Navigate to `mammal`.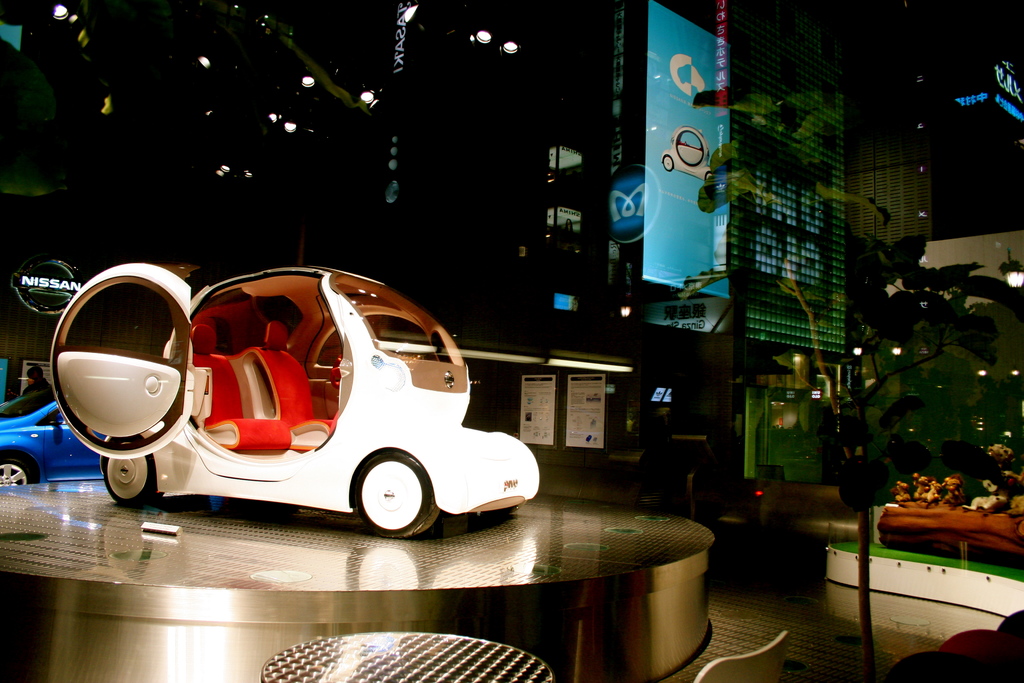
Navigation target: detection(20, 368, 50, 391).
